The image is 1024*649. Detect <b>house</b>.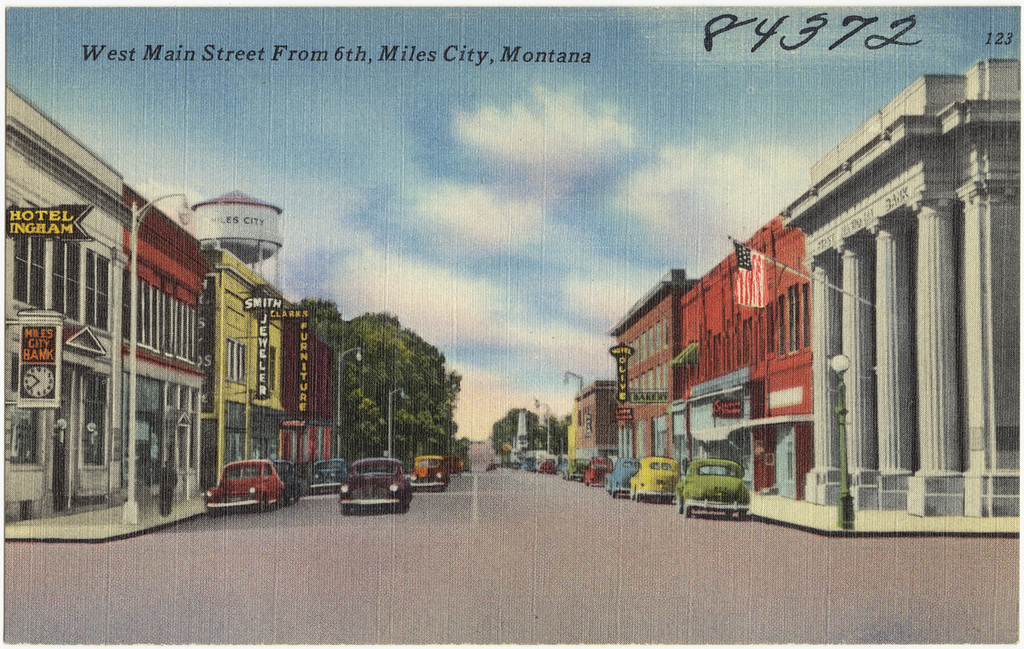
Detection: 680,212,819,497.
